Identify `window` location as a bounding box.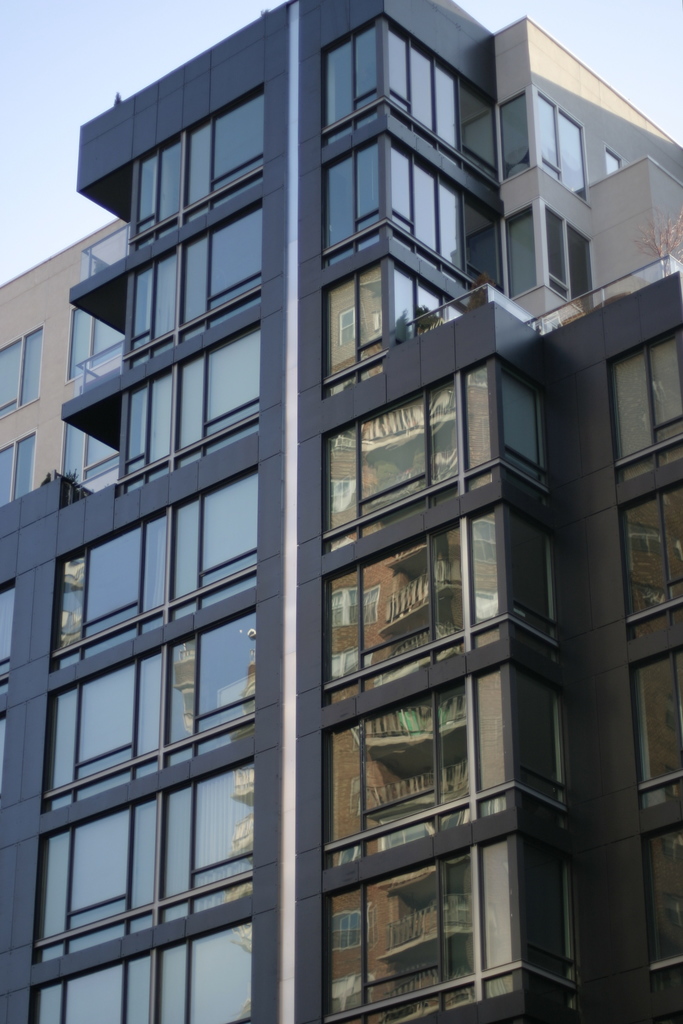
<box>0,327,44,418</box>.
